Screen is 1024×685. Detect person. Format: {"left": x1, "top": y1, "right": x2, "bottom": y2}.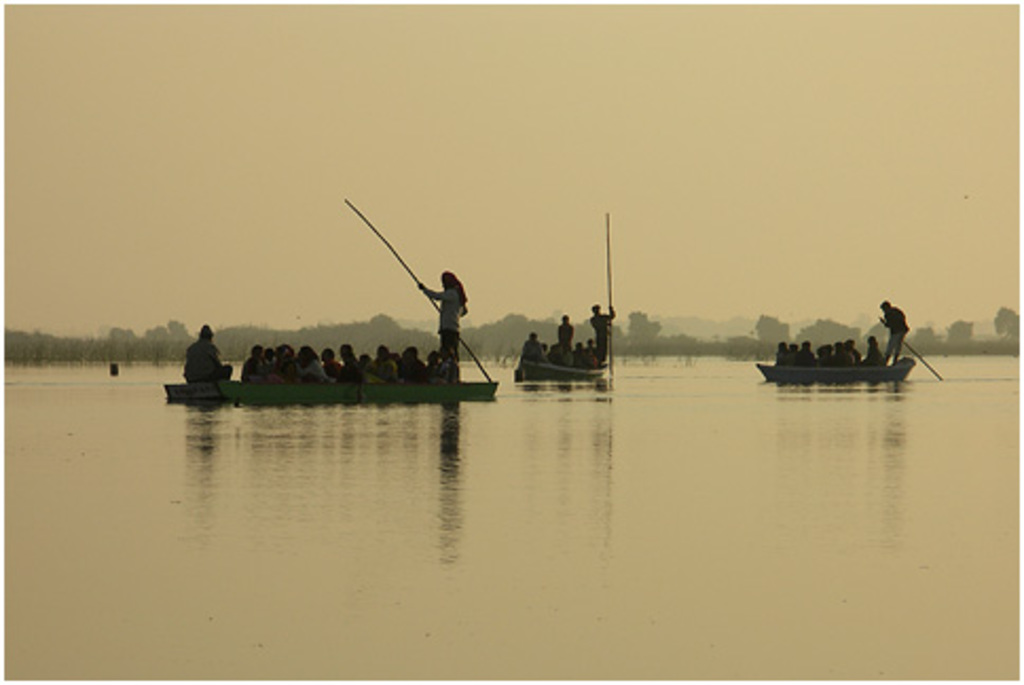
{"left": 423, "top": 266, "right": 468, "bottom": 376}.
